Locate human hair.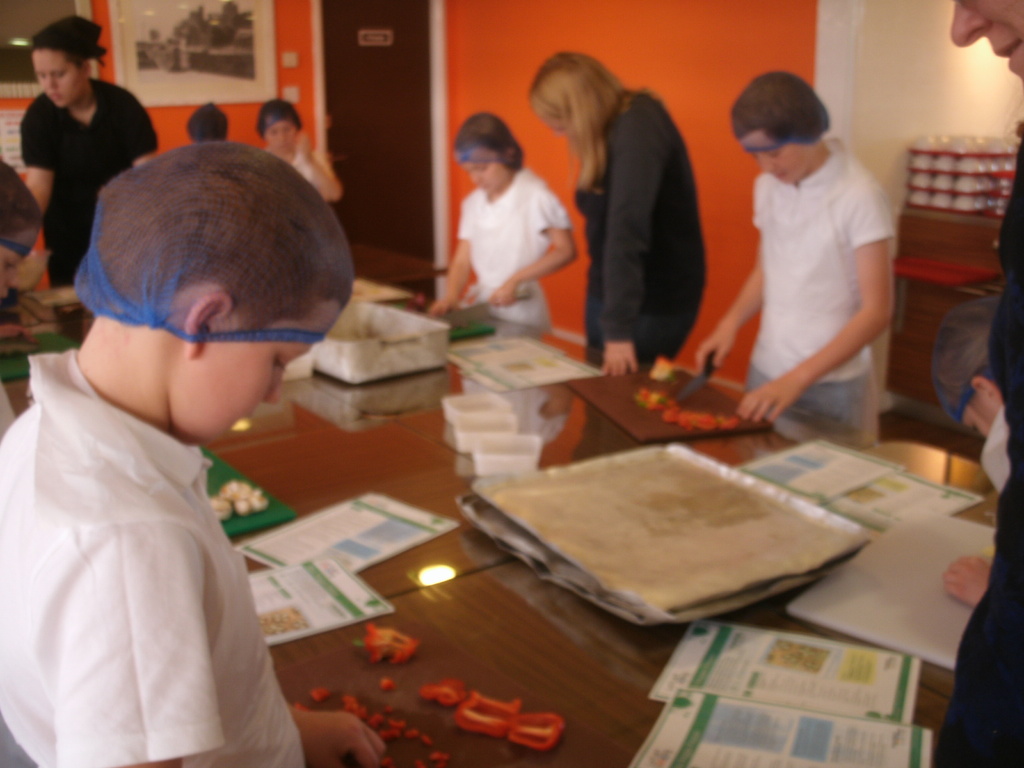
Bounding box: BBox(537, 45, 628, 164).
